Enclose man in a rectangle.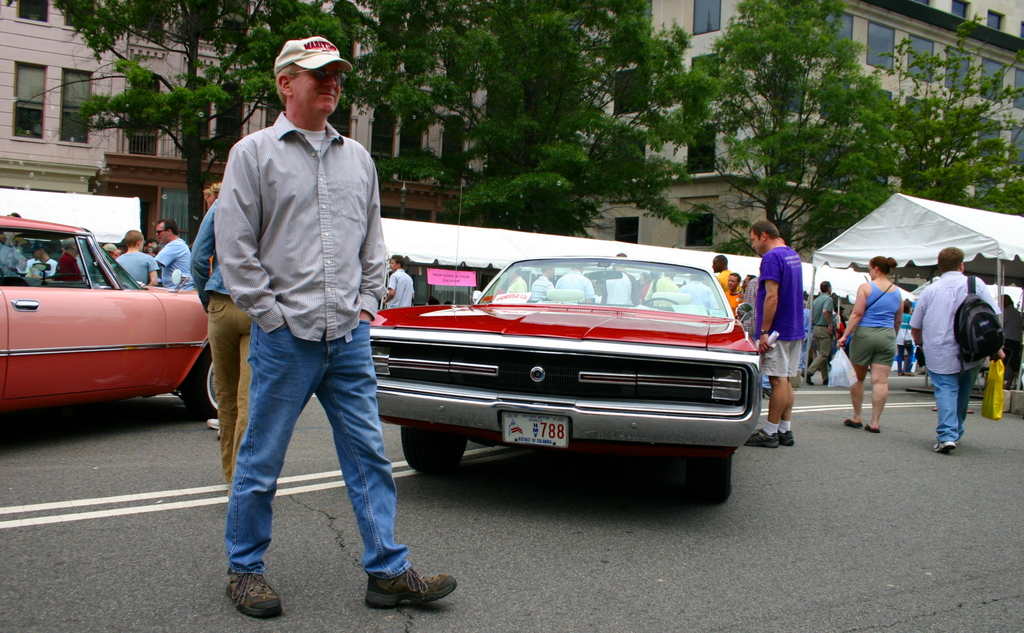
detection(713, 256, 732, 287).
